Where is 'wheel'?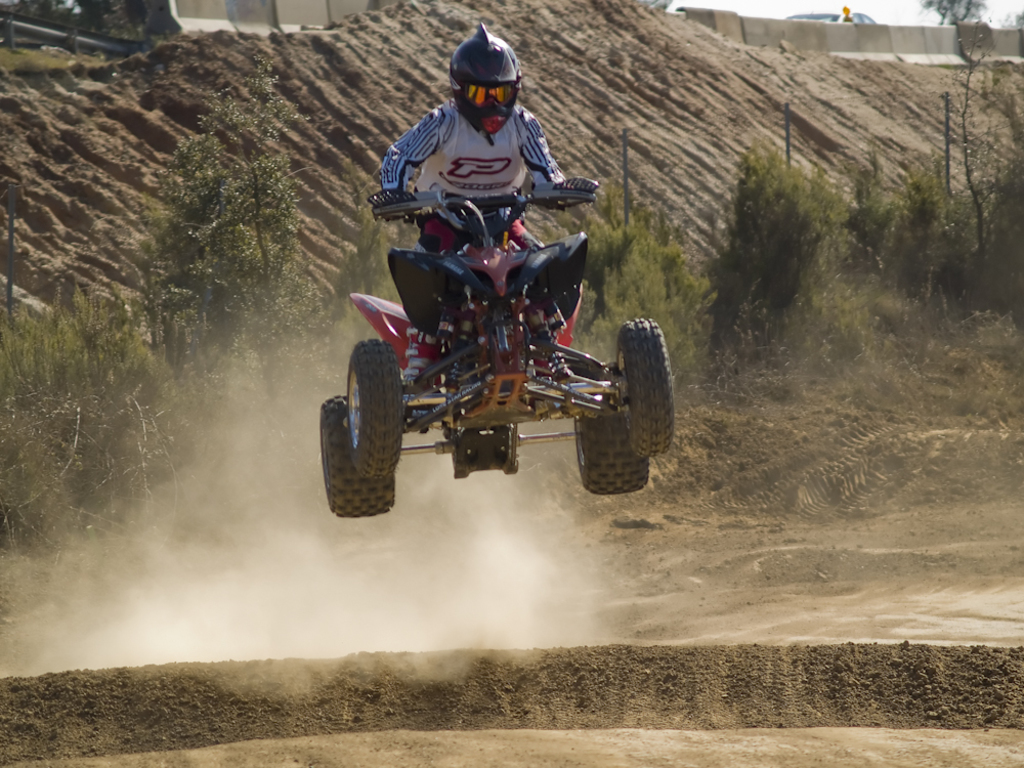
x1=346 y1=335 x2=408 y2=479.
